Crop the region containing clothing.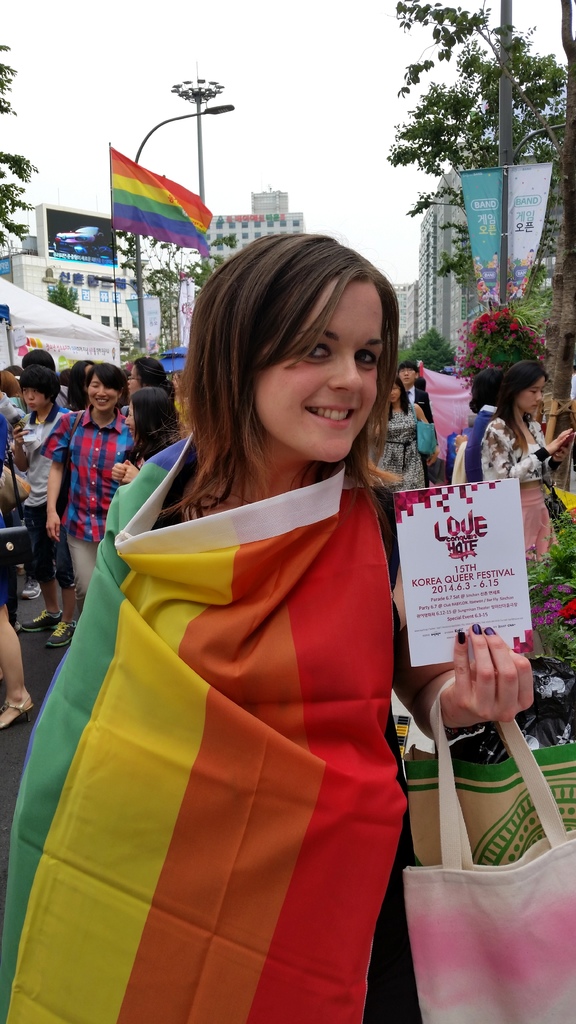
Crop region: [378, 404, 430, 490].
